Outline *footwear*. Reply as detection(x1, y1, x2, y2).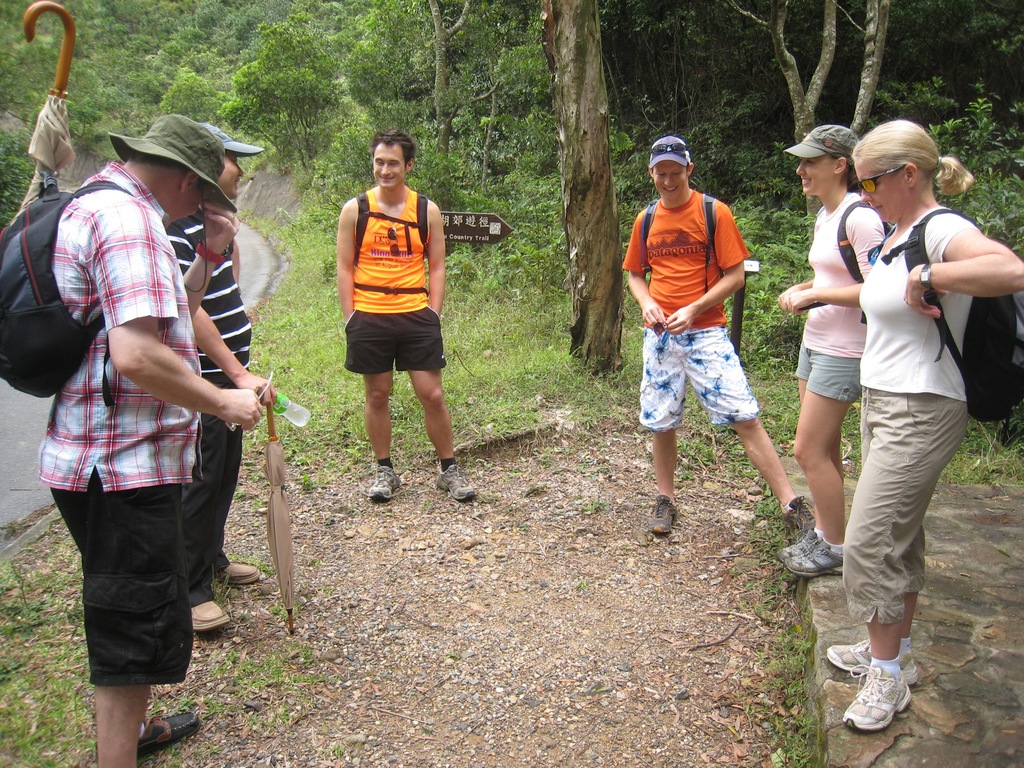
detection(652, 495, 680, 535).
